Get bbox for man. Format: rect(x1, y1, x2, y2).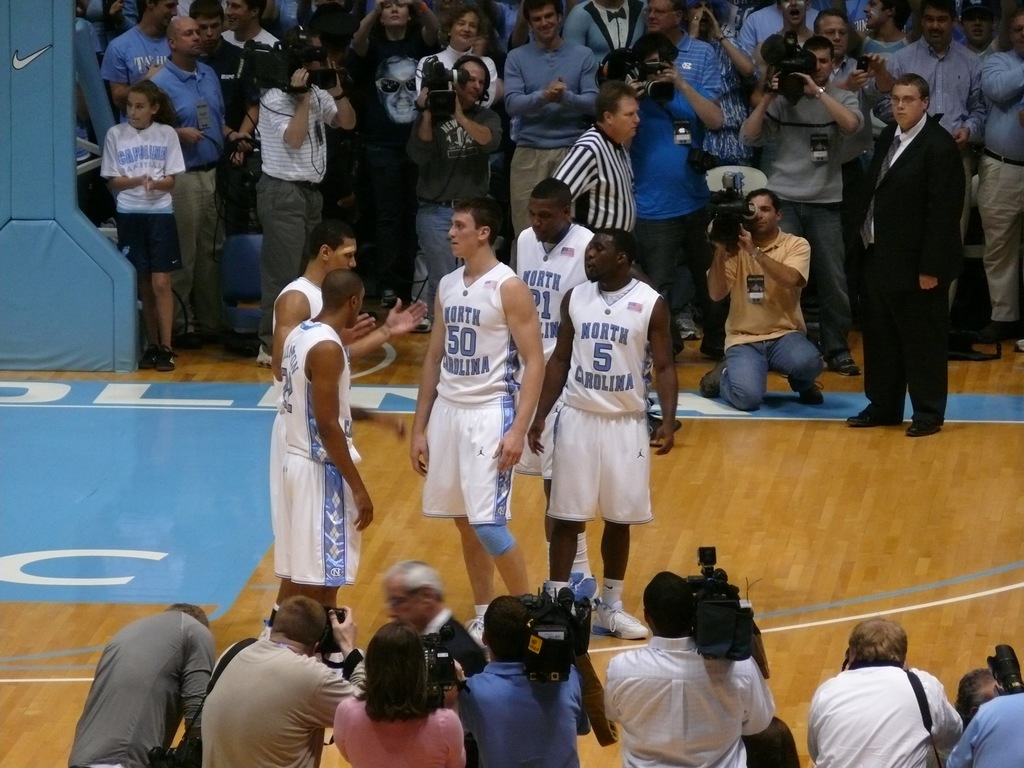
rect(811, 13, 877, 100).
